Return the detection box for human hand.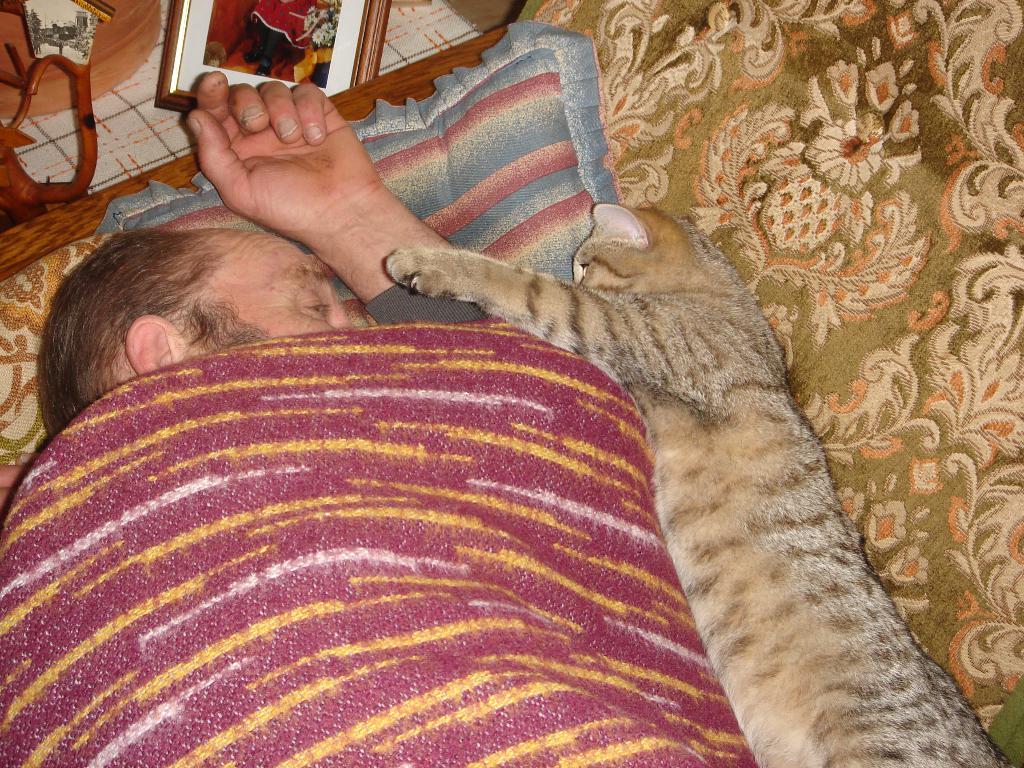
[left=182, top=67, right=364, bottom=179].
